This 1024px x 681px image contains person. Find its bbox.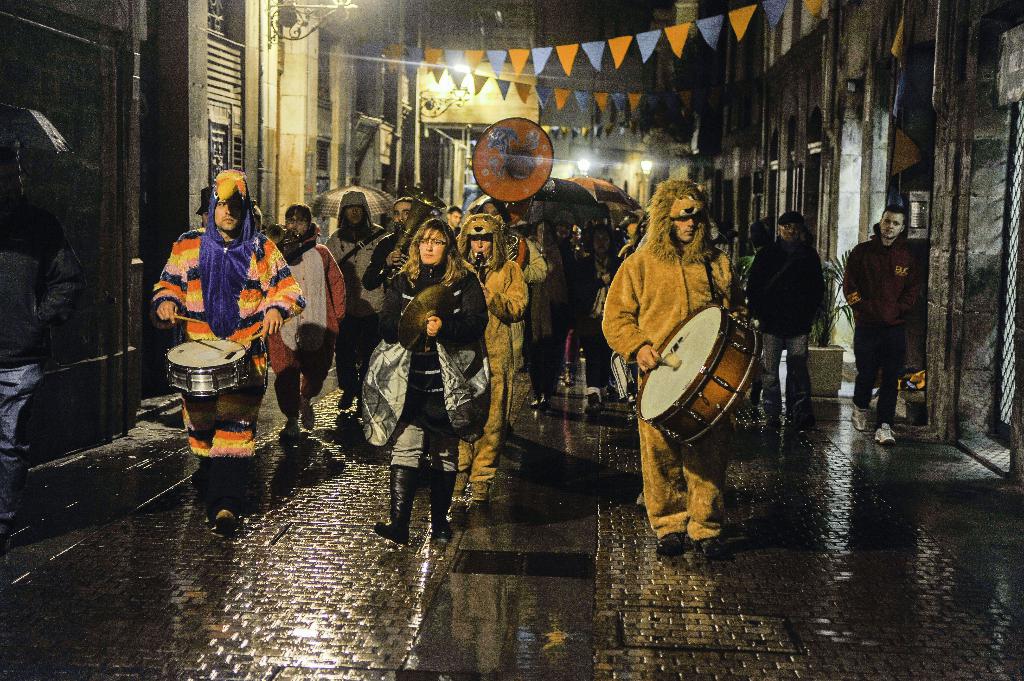
0 141 88 561.
